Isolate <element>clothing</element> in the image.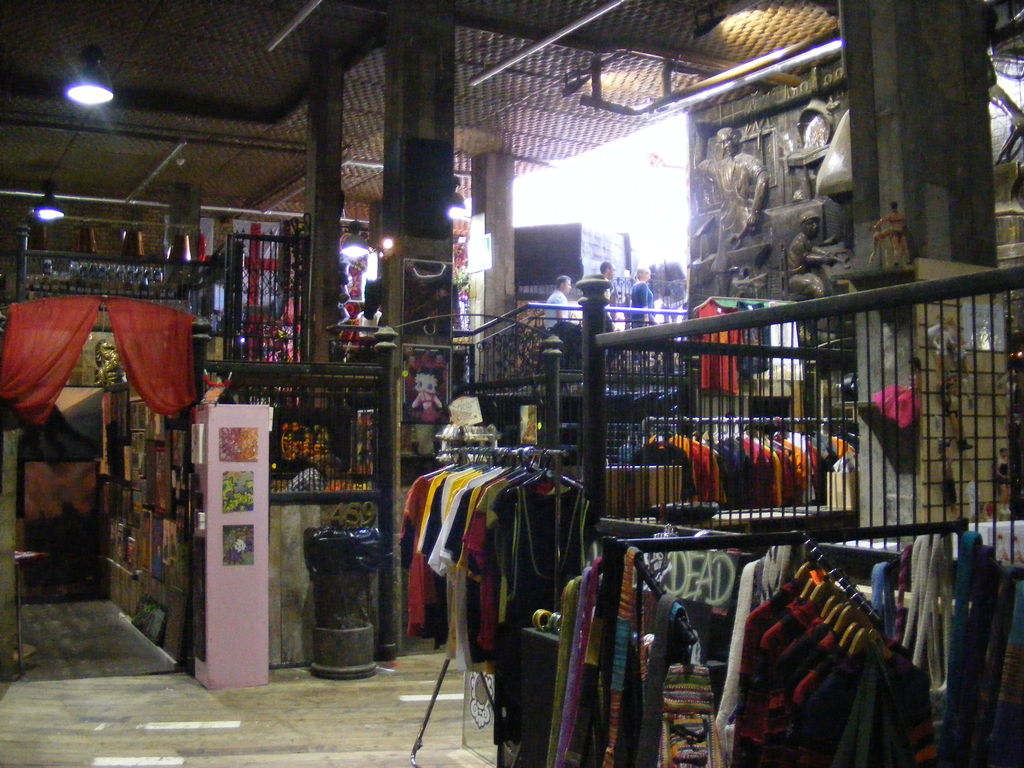
Isolated region: (692,299,740,398).
